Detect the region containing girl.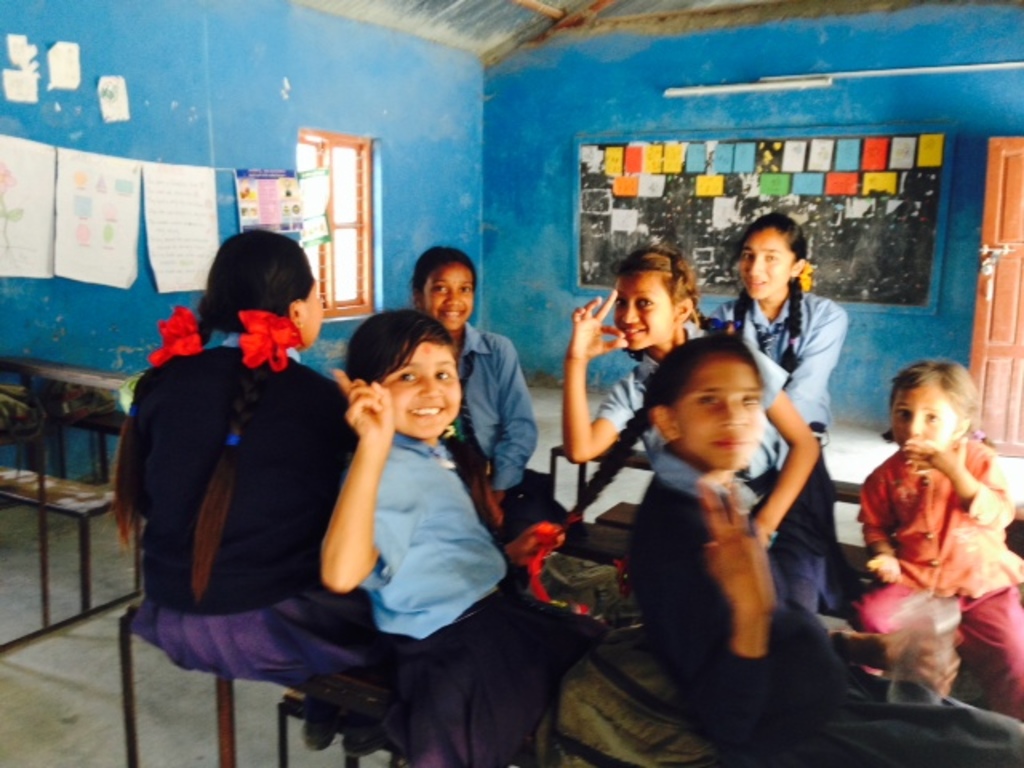
l=323, t=310, r=608, b=766.
